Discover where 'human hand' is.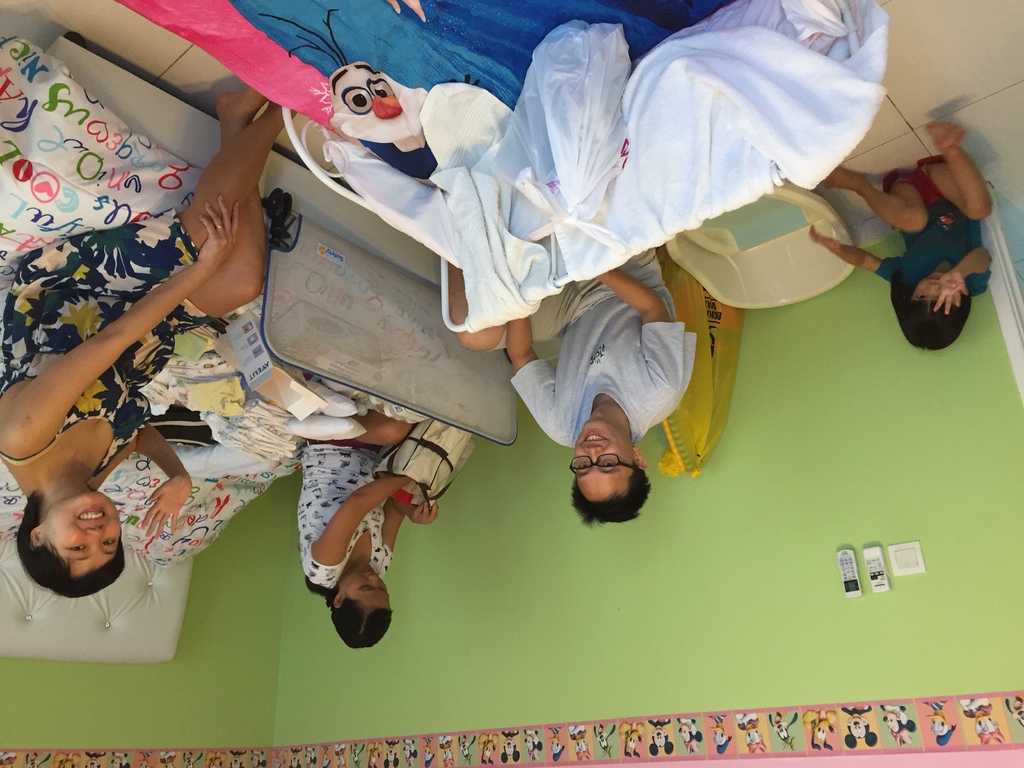
Discovered at <bbox>140, 475, 196, 539</bbox>.
